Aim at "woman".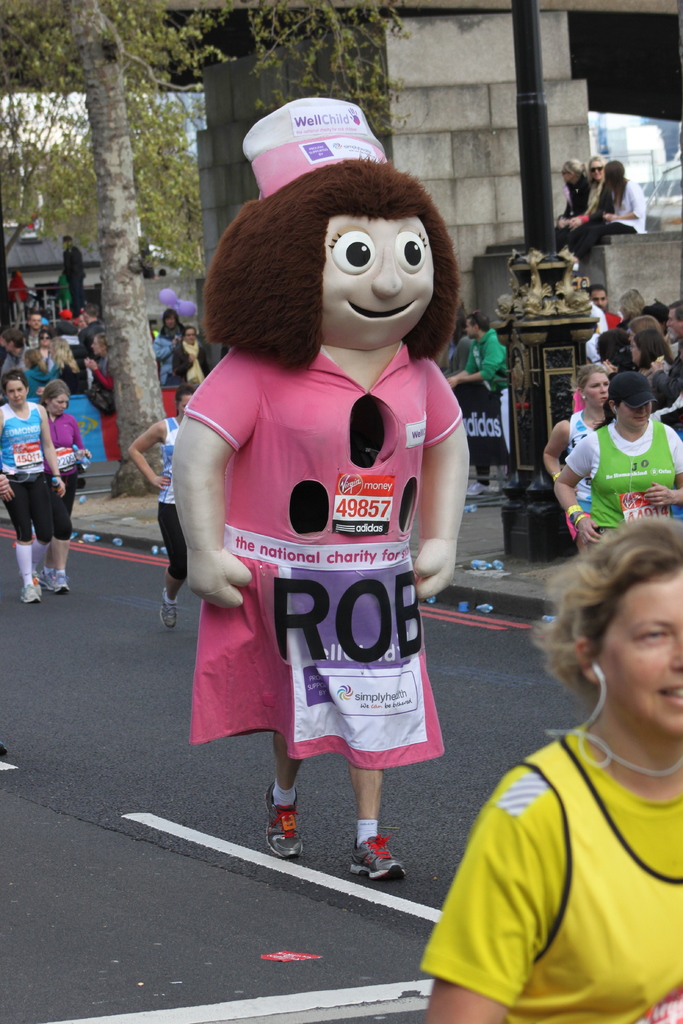
Aimed at {"left": 151, "top": 164, "right": 496, "bottom": 859}.
